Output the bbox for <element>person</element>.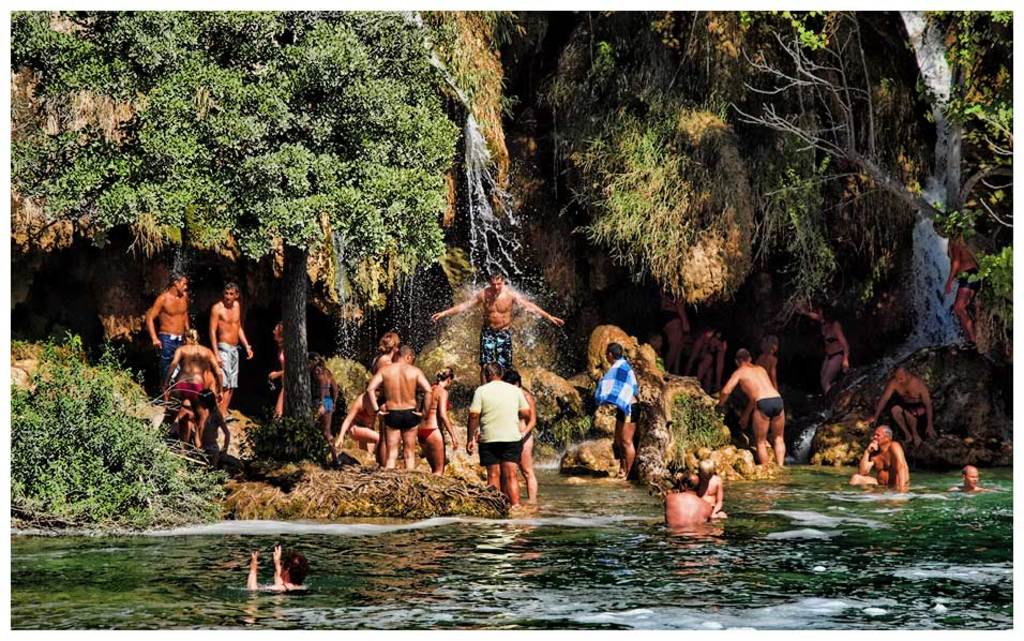
(x1=462, y1=360, x2=531, y2=507).
